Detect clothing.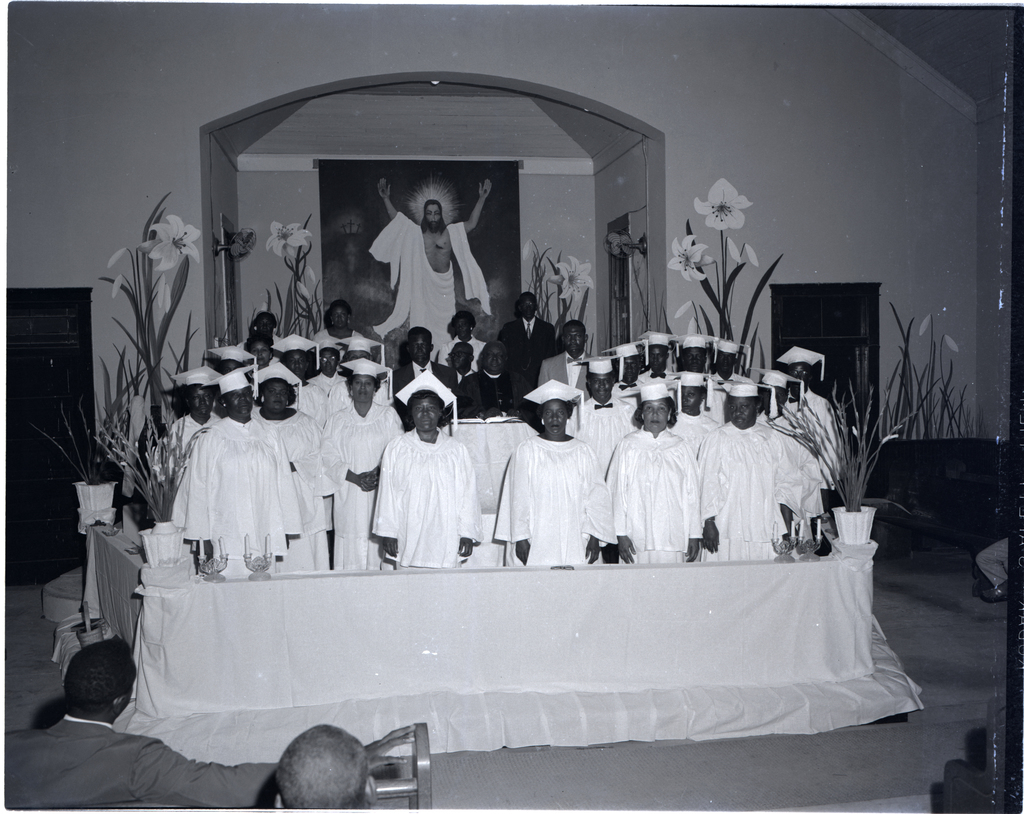
Detected at <box>616,421,703,568</box>.
